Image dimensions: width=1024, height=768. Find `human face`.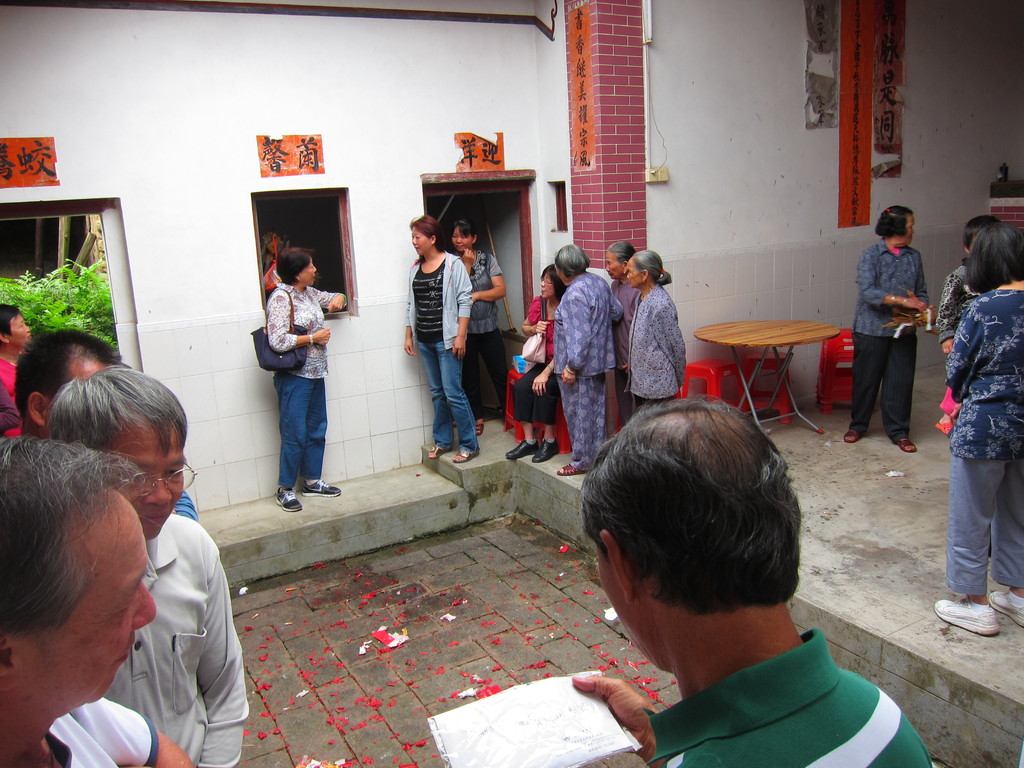
{"x1": 624, "y1": 258, "x2": 641, "y2": 287}.
